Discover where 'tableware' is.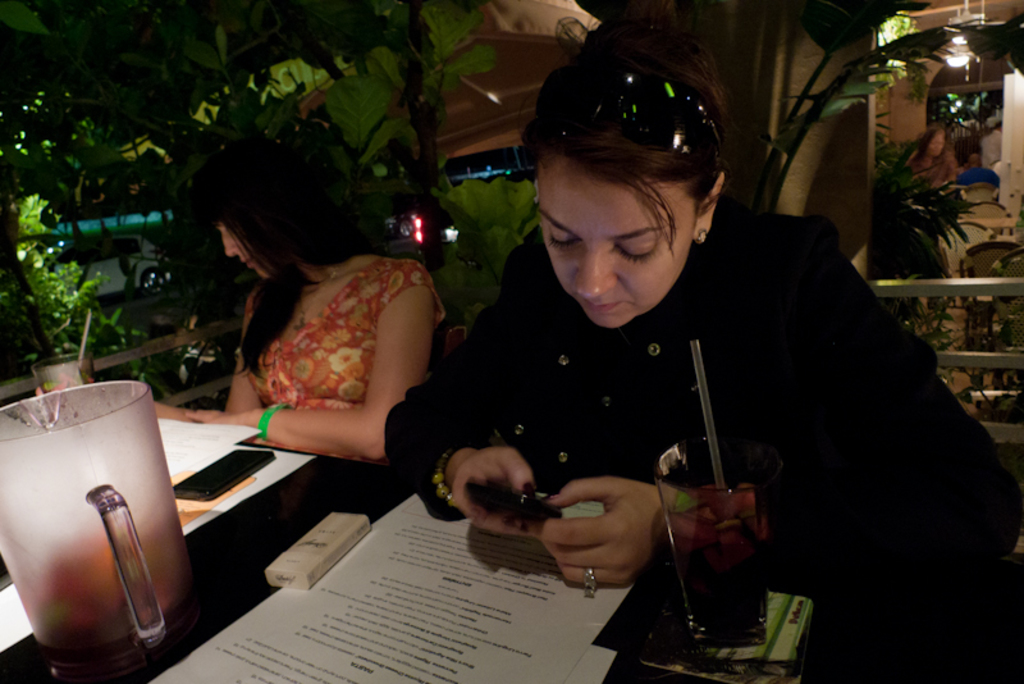
Discovered at 649:429:772:655.
